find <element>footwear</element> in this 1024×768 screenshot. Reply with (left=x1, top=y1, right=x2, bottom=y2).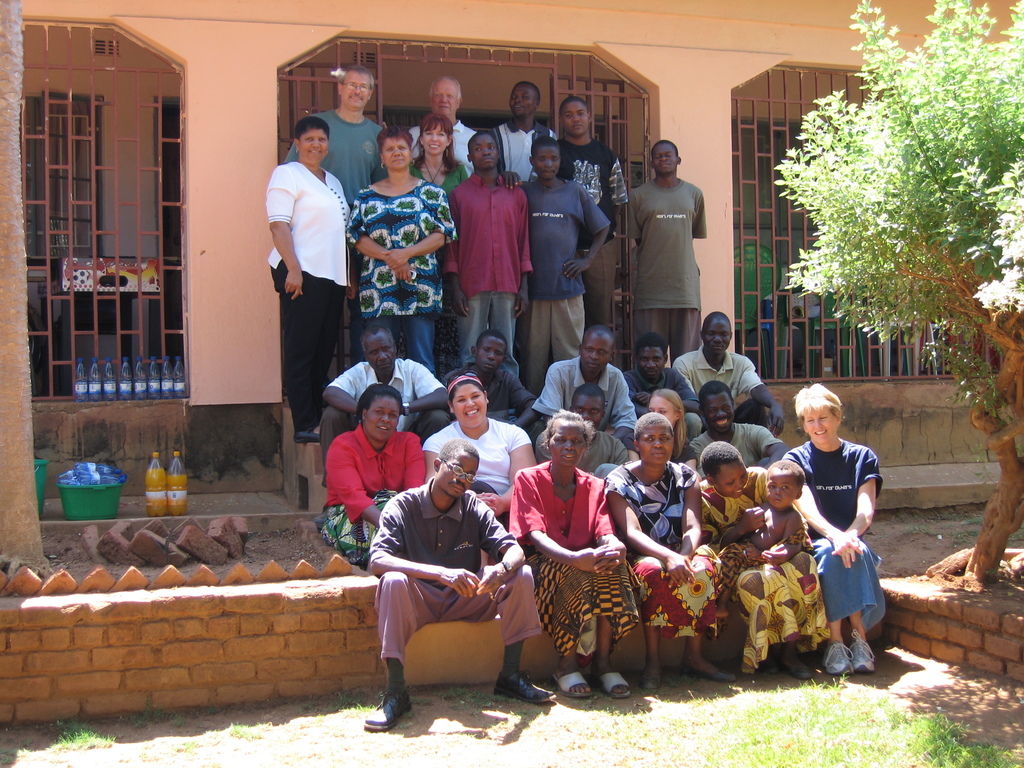
(left=681, top=666, right=735, bottom=681).
